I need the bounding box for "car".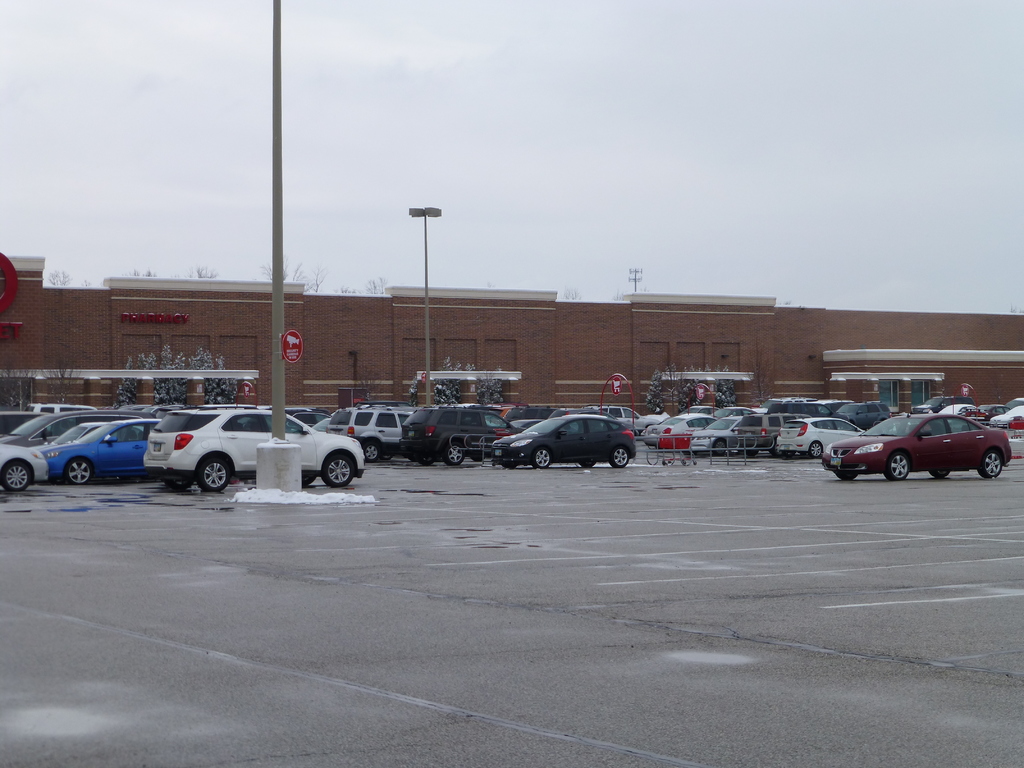
Here it is: {"left": 677, "top": 405, "right": 719, "bottom": 415}.
